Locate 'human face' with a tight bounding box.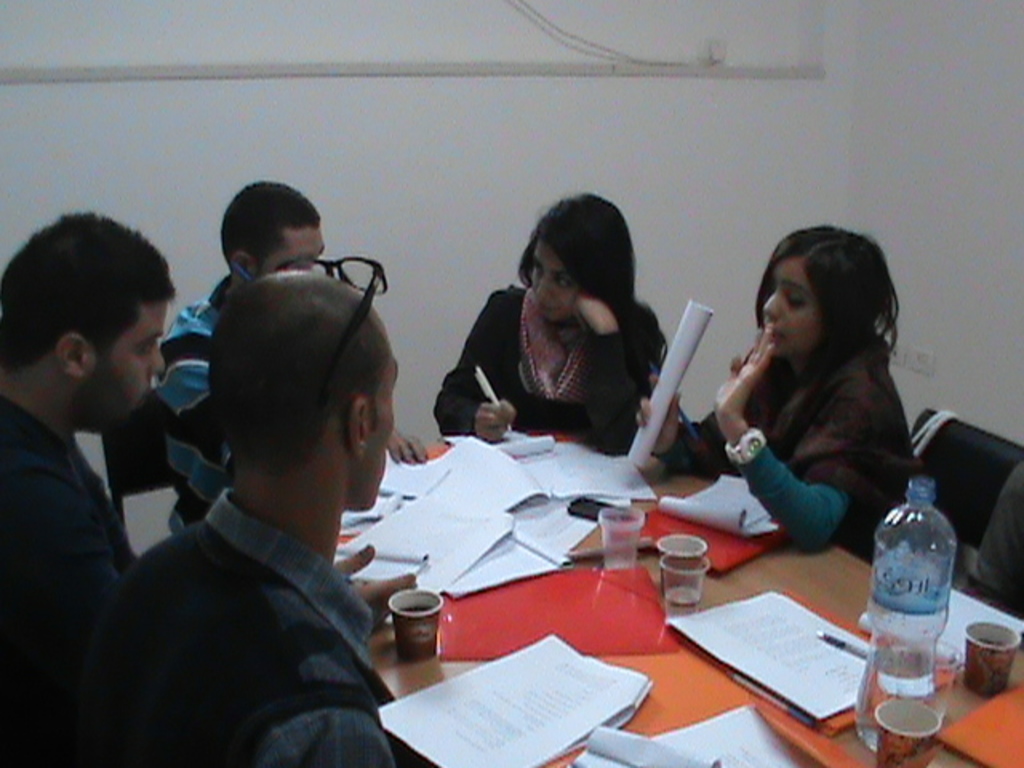
(x1=251, y1=230, x2=330, y2=278).
